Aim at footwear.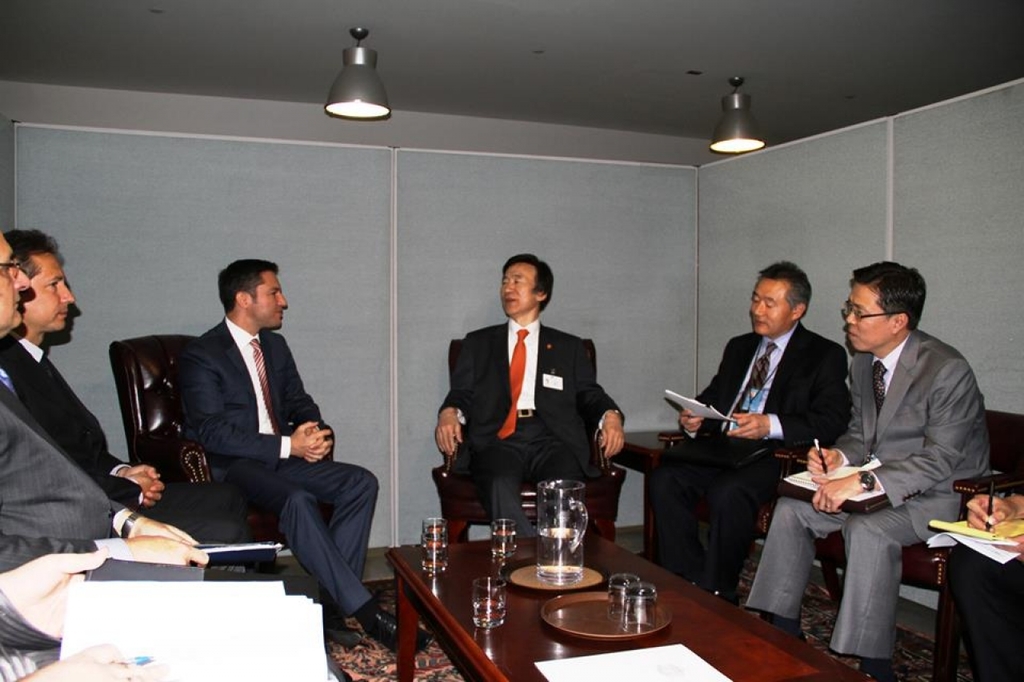
Aimed at locate(322, 620, 354, 639).
